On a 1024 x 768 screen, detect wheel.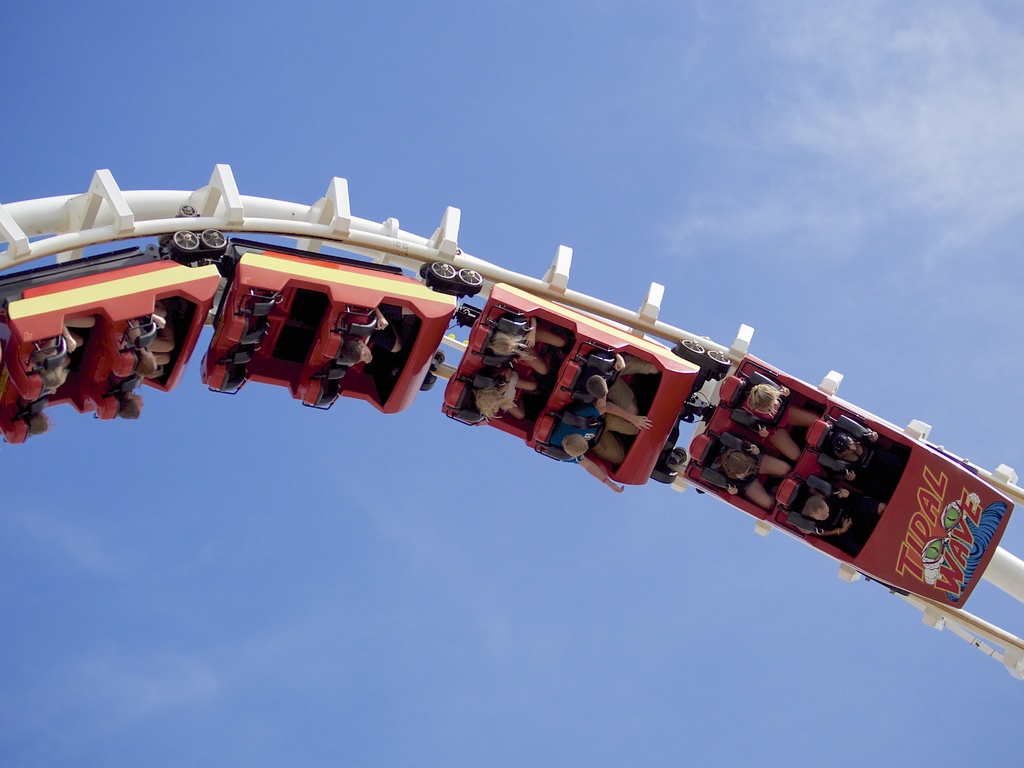
201:230:226:249.
